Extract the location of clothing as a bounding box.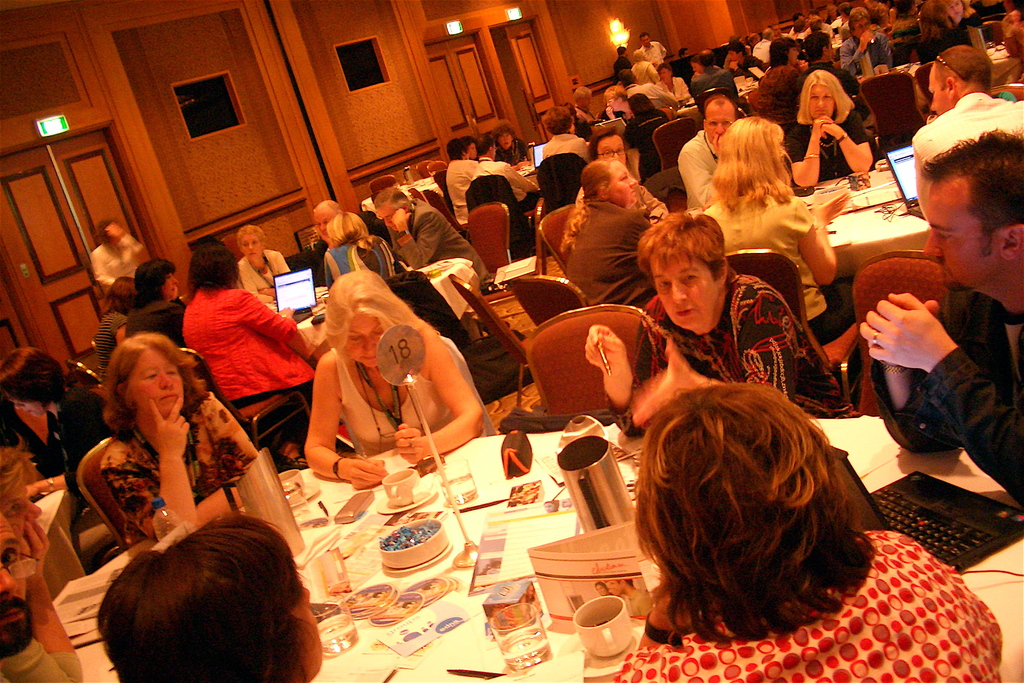
<box>474,164,533,204</box>.
